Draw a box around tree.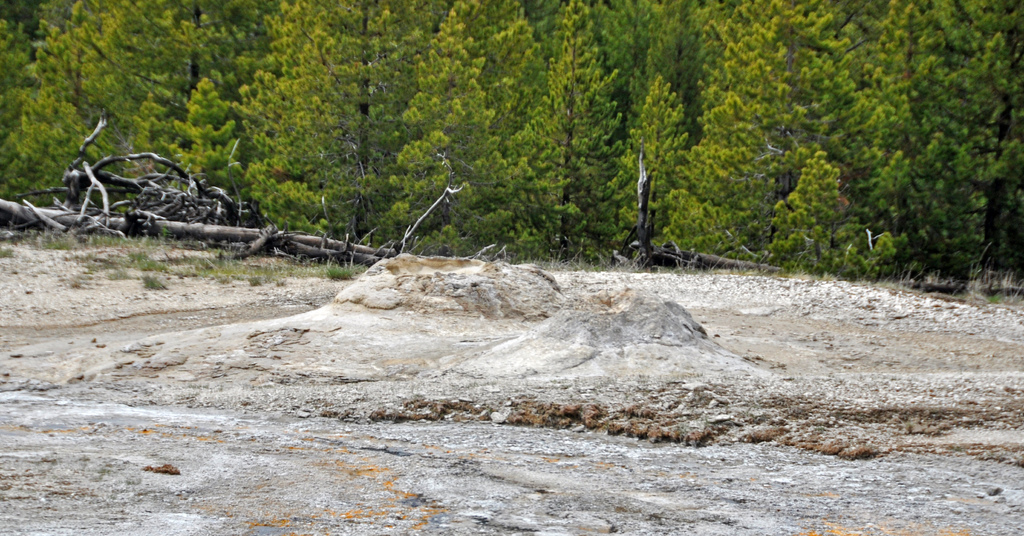
bbox(788, 0, 909, 277).
